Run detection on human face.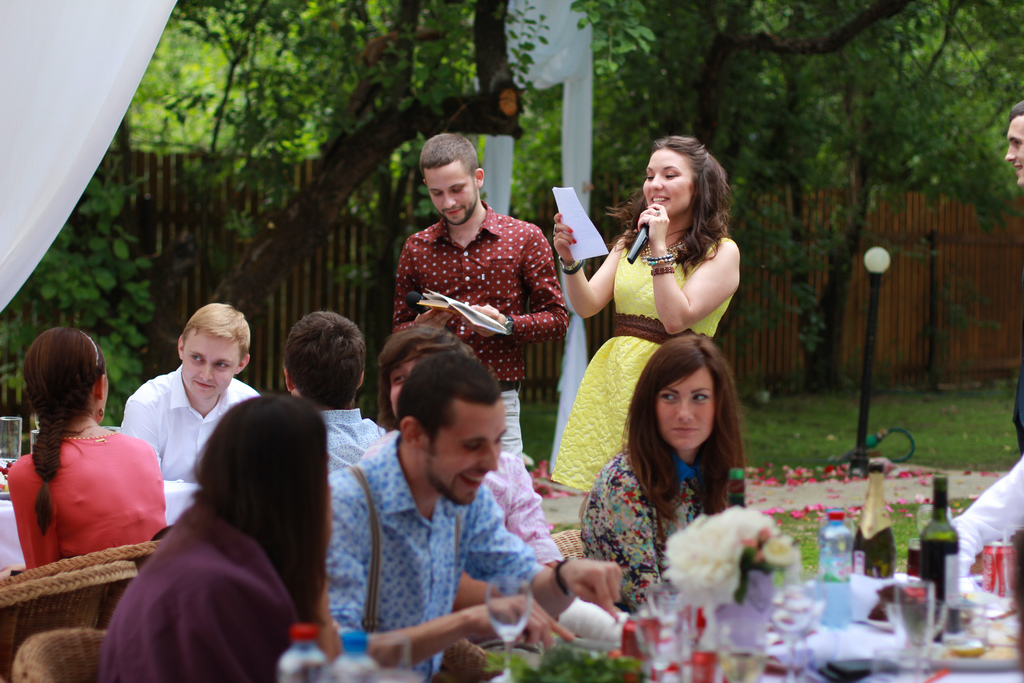
Result: locate(1001, 113, 1023, 192).
